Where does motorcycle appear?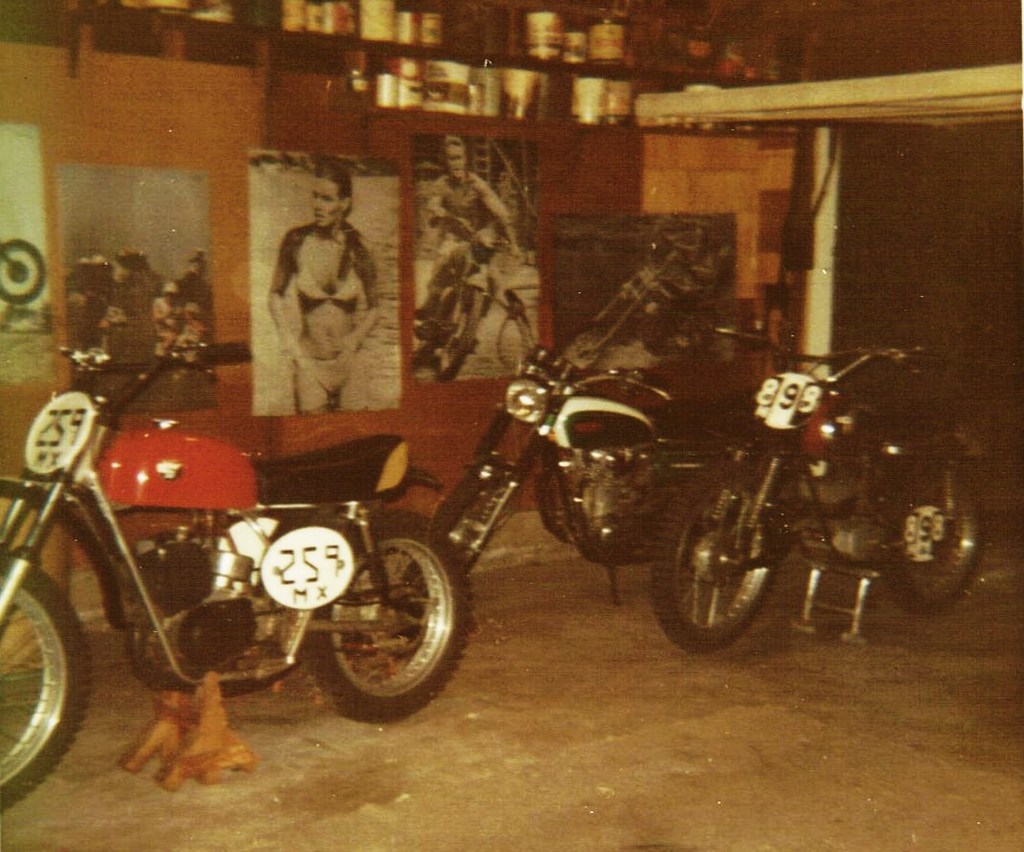
Appears at x1=433 y1=301 x2=765 y2=609.
